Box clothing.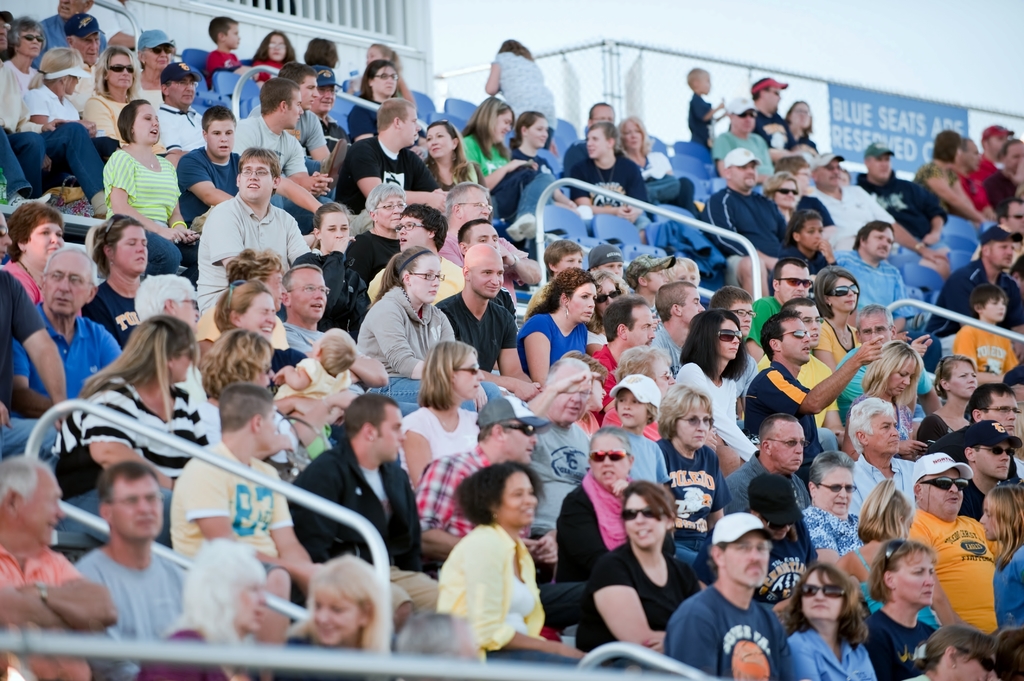
<region>830, 248, 918, 319</region>.
